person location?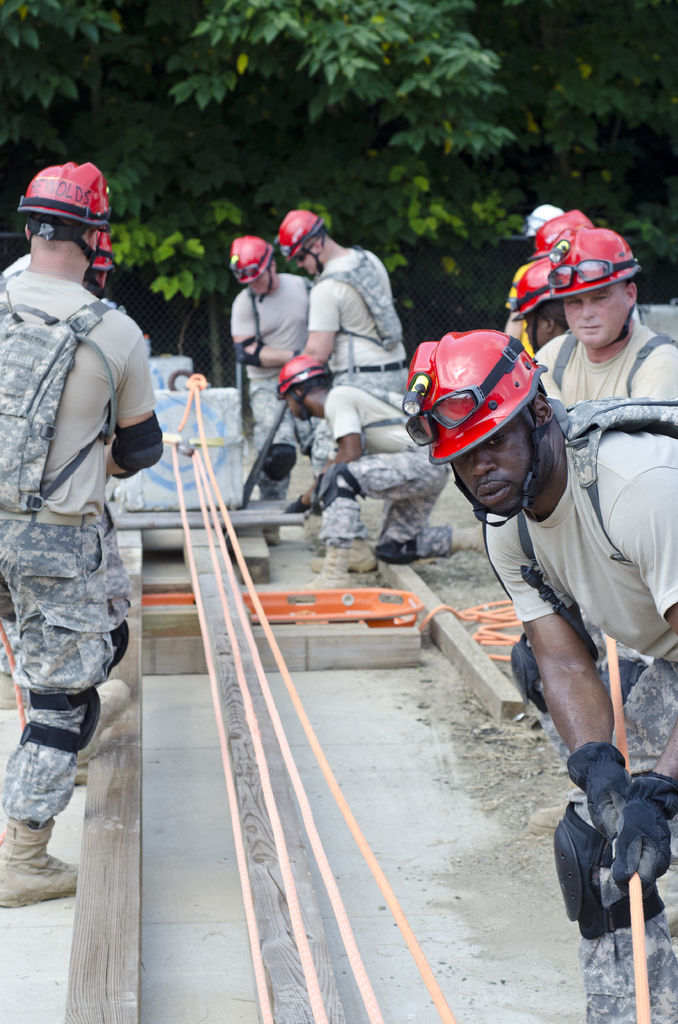
(x1=528, y1=221, x2=677, y2=416)
